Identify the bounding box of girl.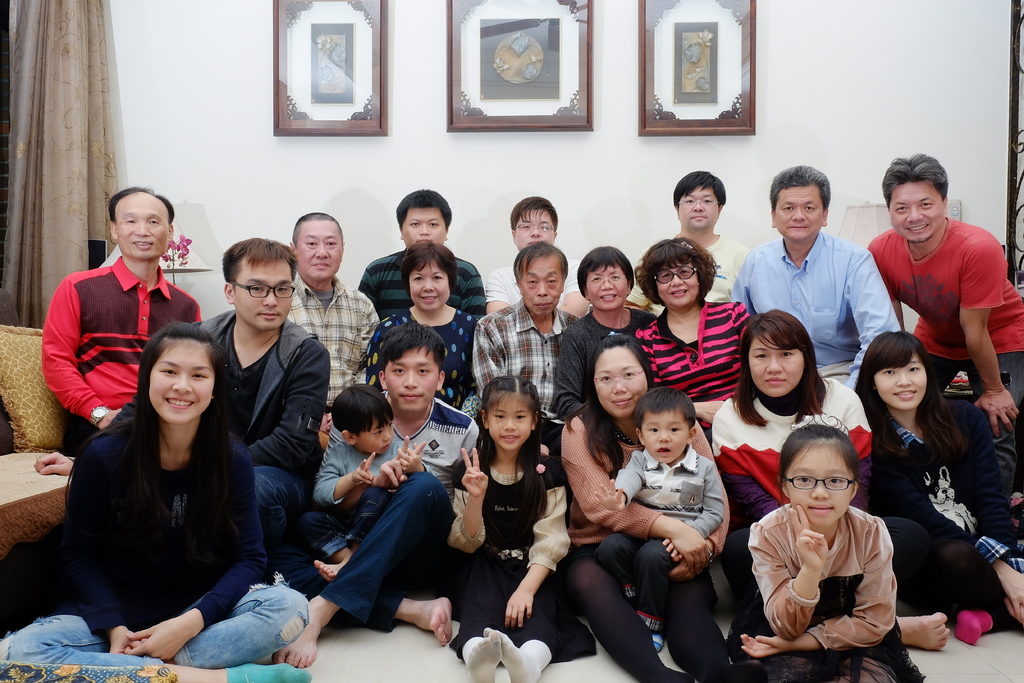
[x1=736, y1=423, x2=925, y2=682].
